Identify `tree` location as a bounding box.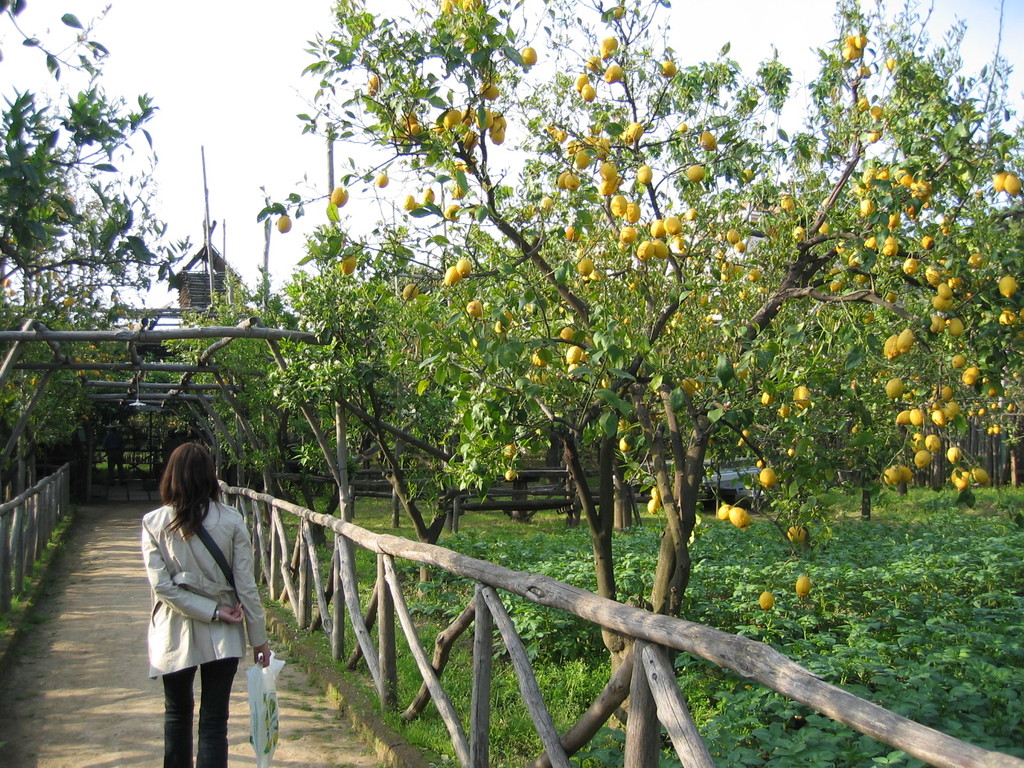
bbox=[0, 0, 165, 284].
